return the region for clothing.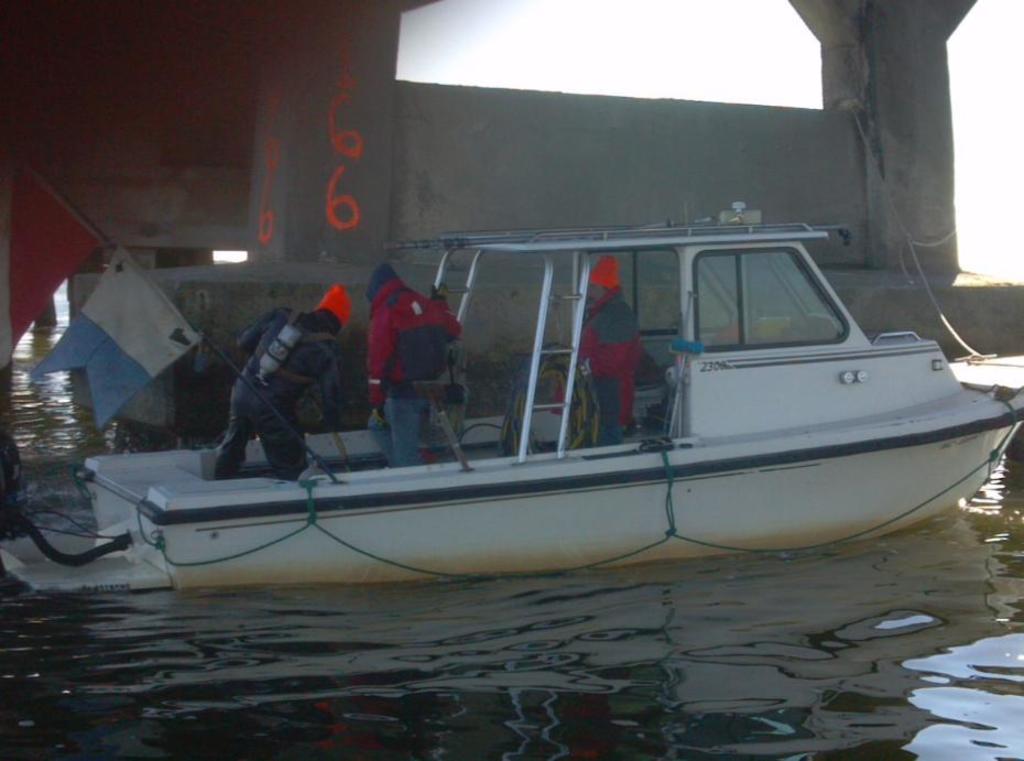
region(214, 297, 345, 478).
